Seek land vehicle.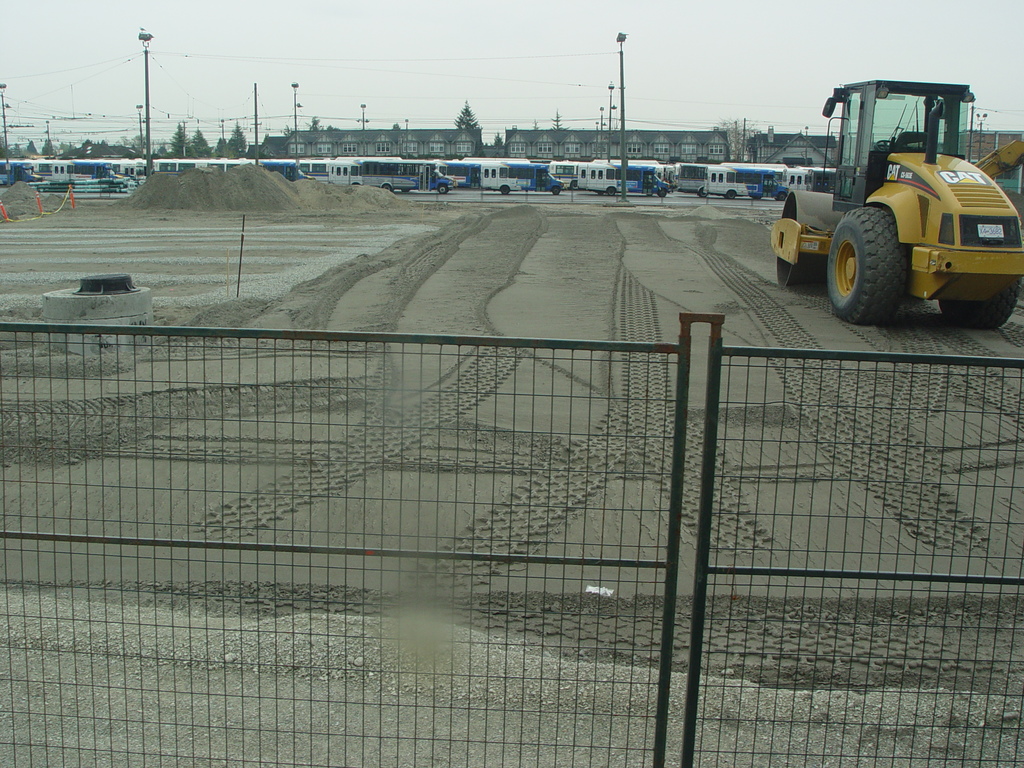
780, 81, 1013, 332.
